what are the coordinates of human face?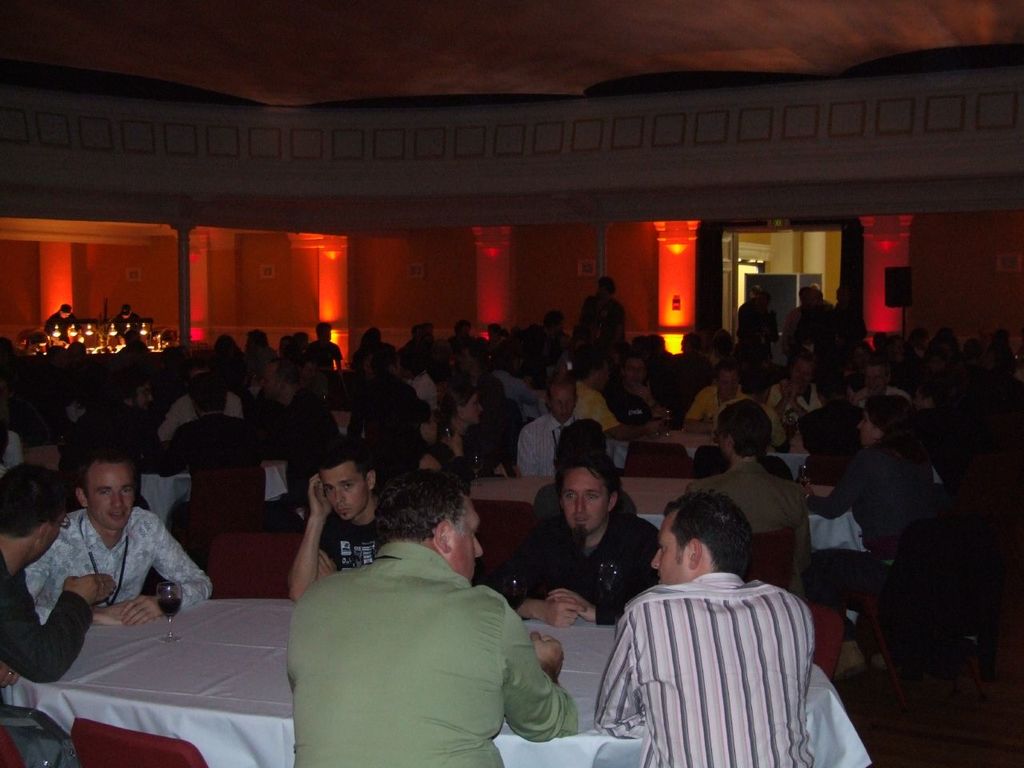
[x1=39, y1=504, x2=62, y2=562].
